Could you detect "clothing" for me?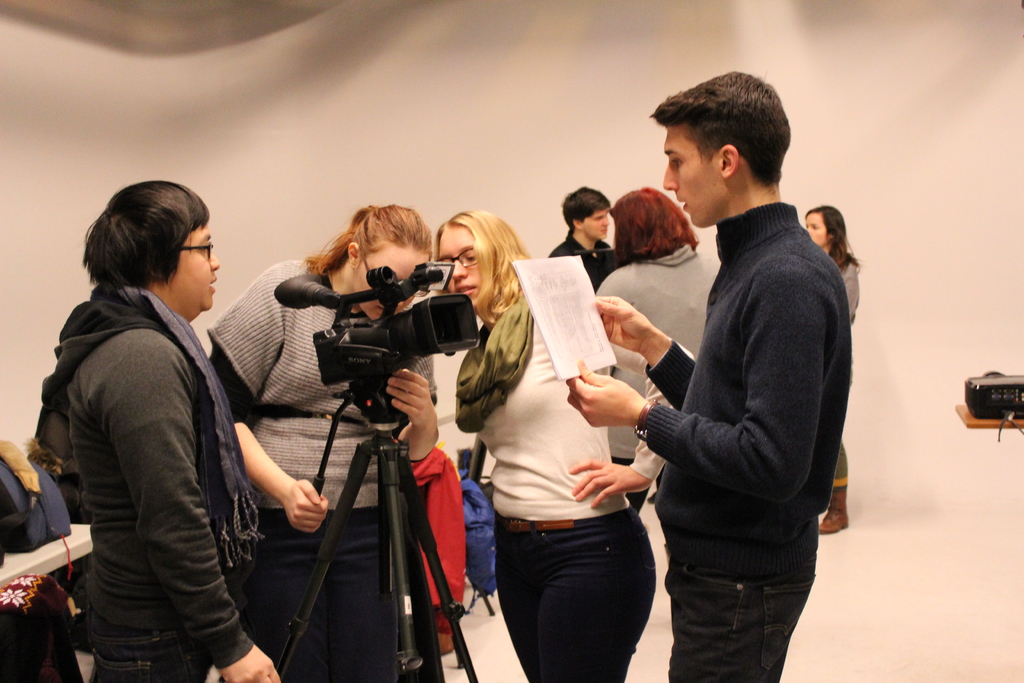
Detection result: locate(51, 280, 259, 682).
